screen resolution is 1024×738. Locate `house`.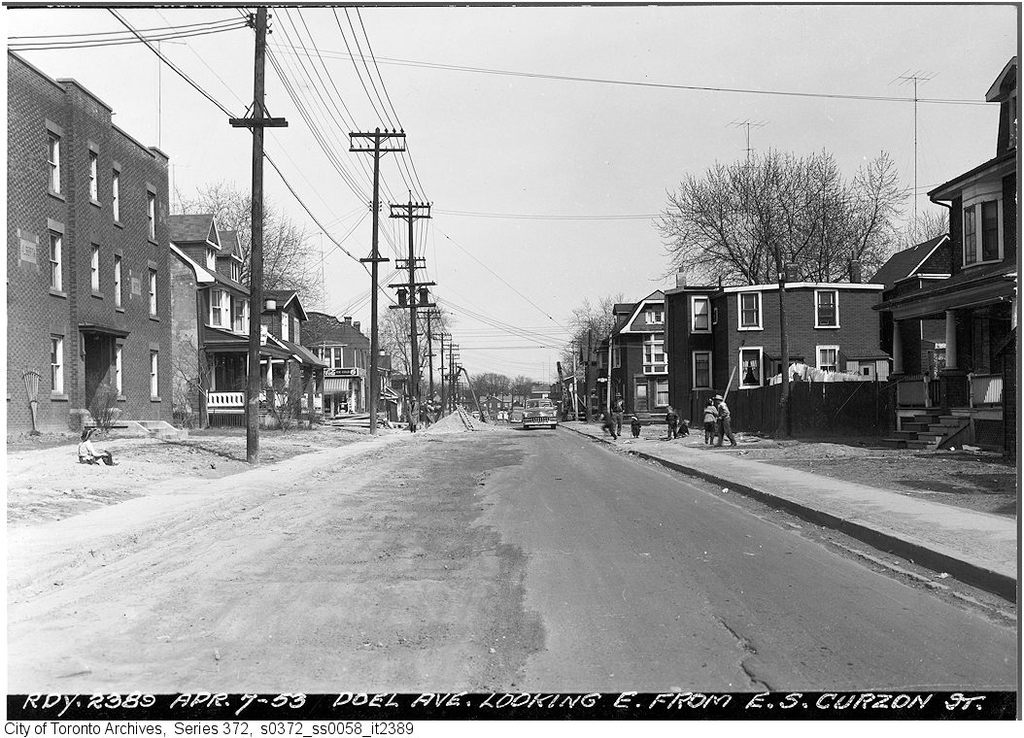
region(312, 312, 368, 419).
